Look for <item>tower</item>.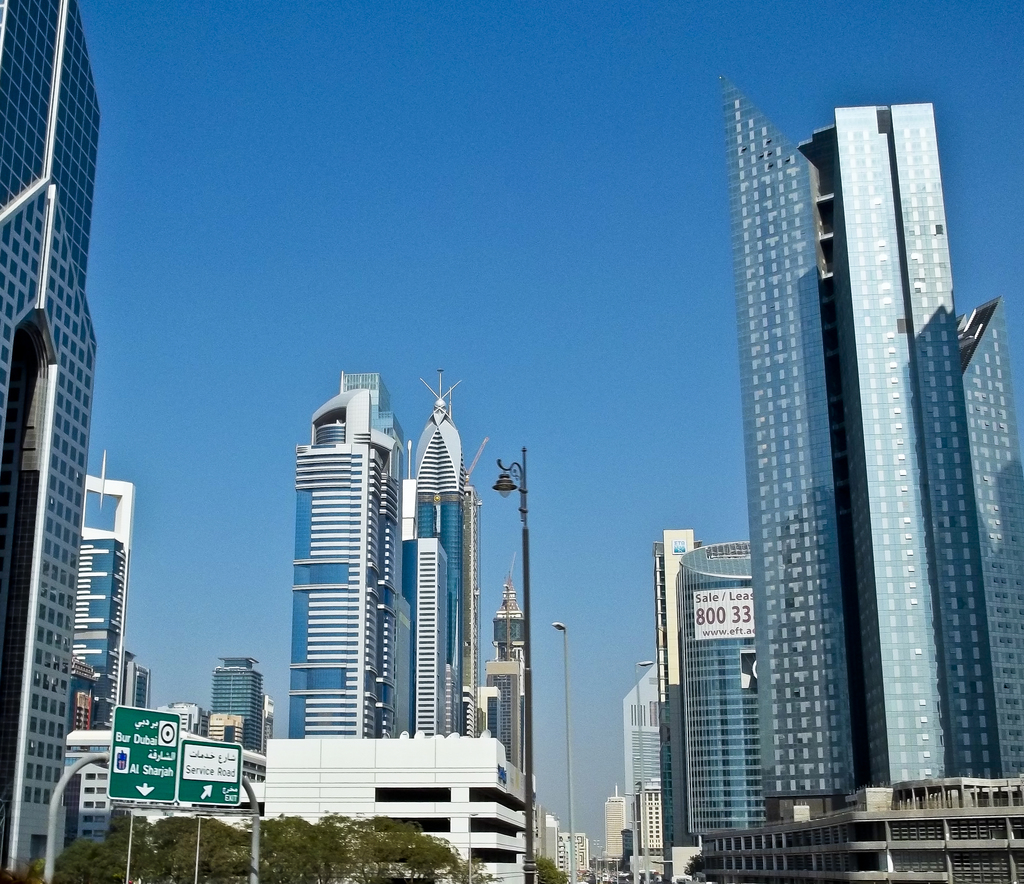
Found: (left=0, top=7, right=99, bottom=883).
